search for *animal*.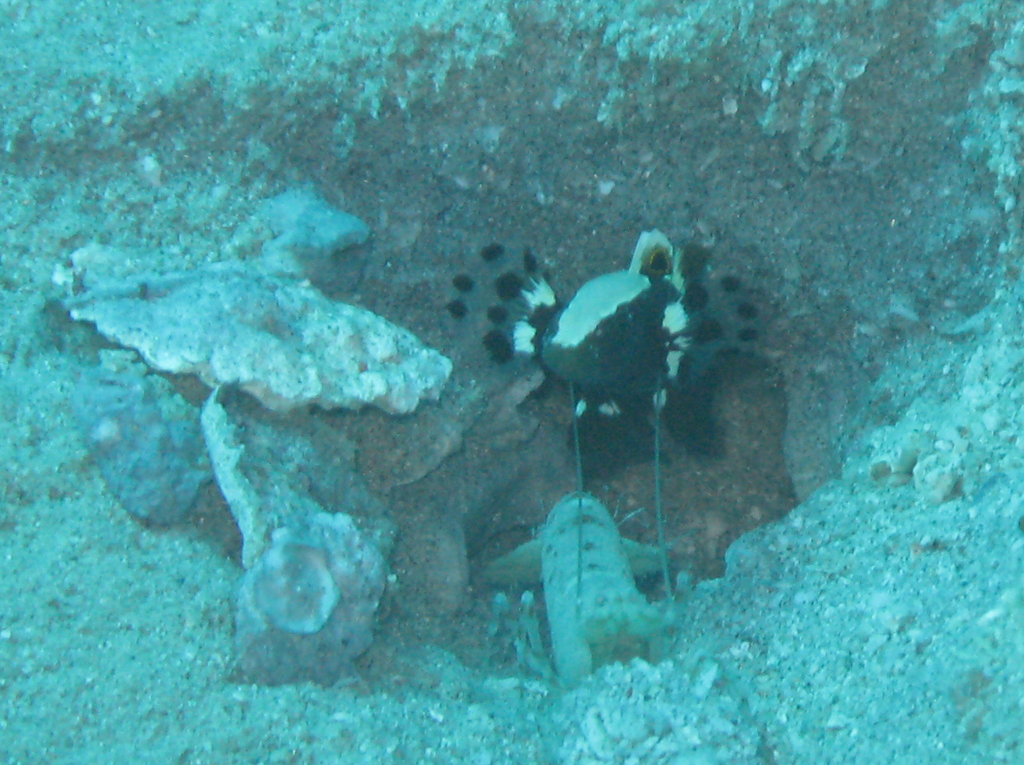
Found at <box>444,229,765,628</box>.
